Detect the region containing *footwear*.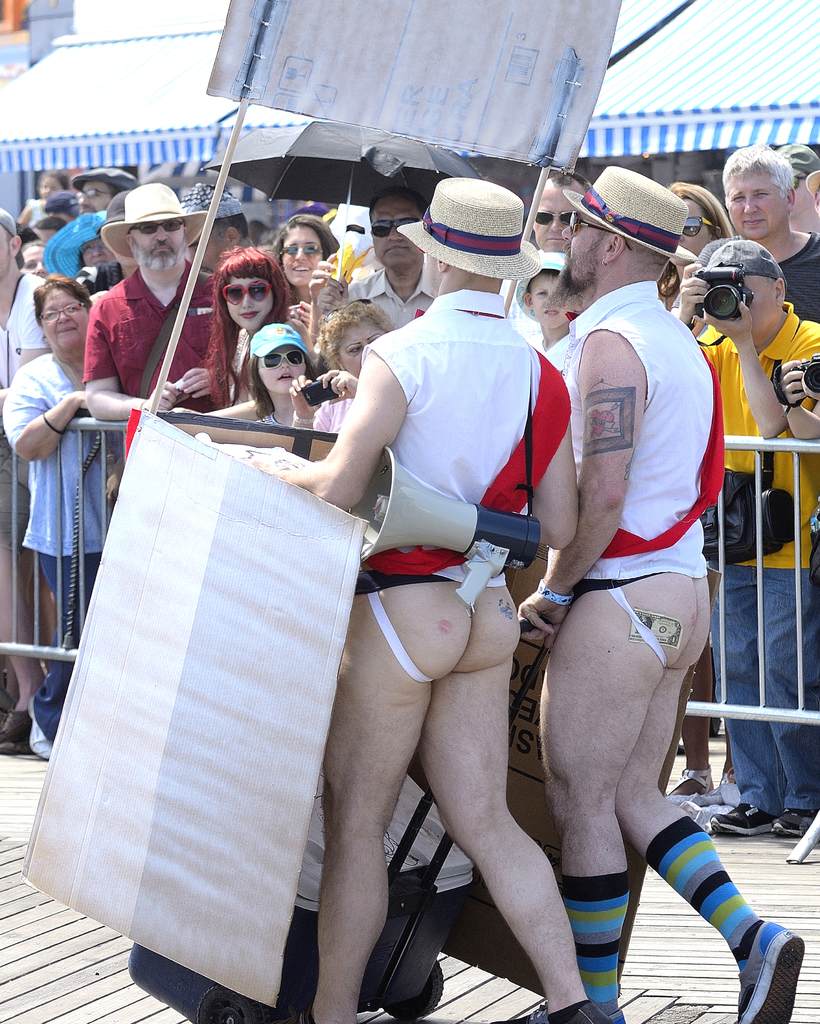
739/921/805/1023.
